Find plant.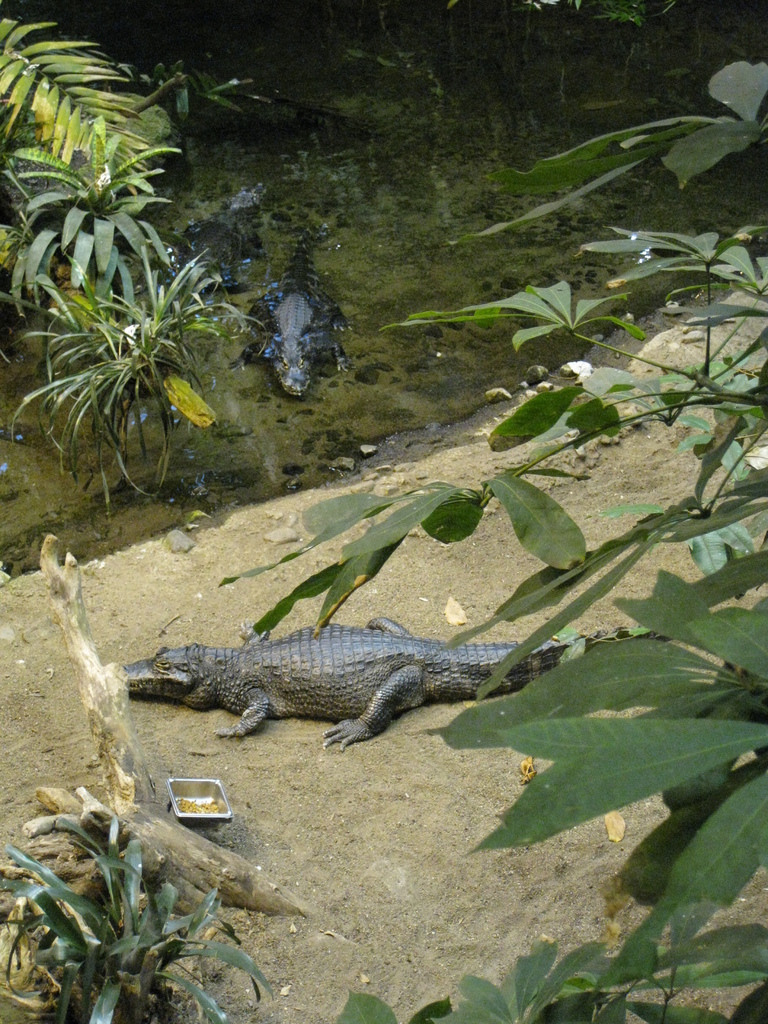
<region>303, 908, 765, 1023</region>.
